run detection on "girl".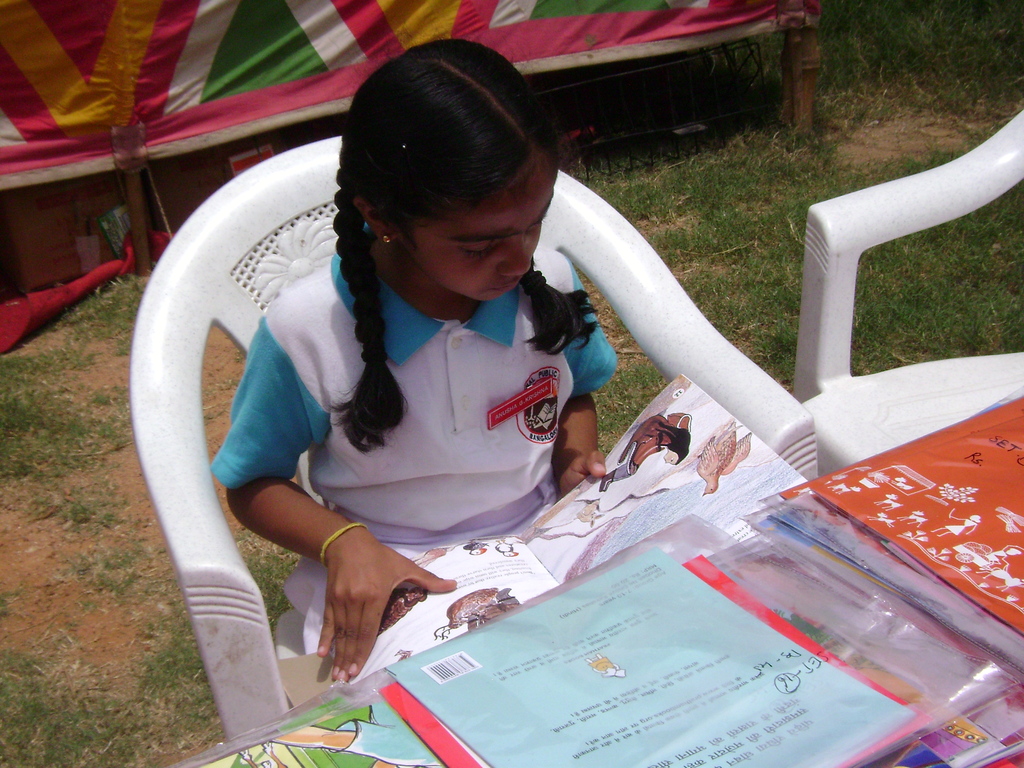
Result: 208/38/620/684.
